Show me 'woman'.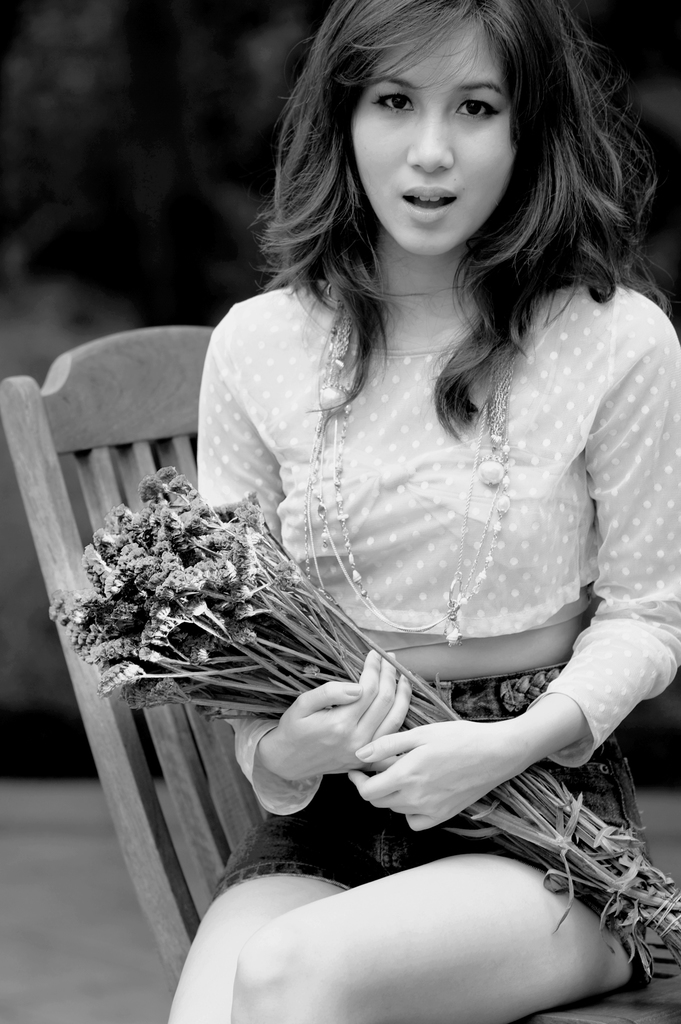
'woman' is here: 167:0:680:1023.
